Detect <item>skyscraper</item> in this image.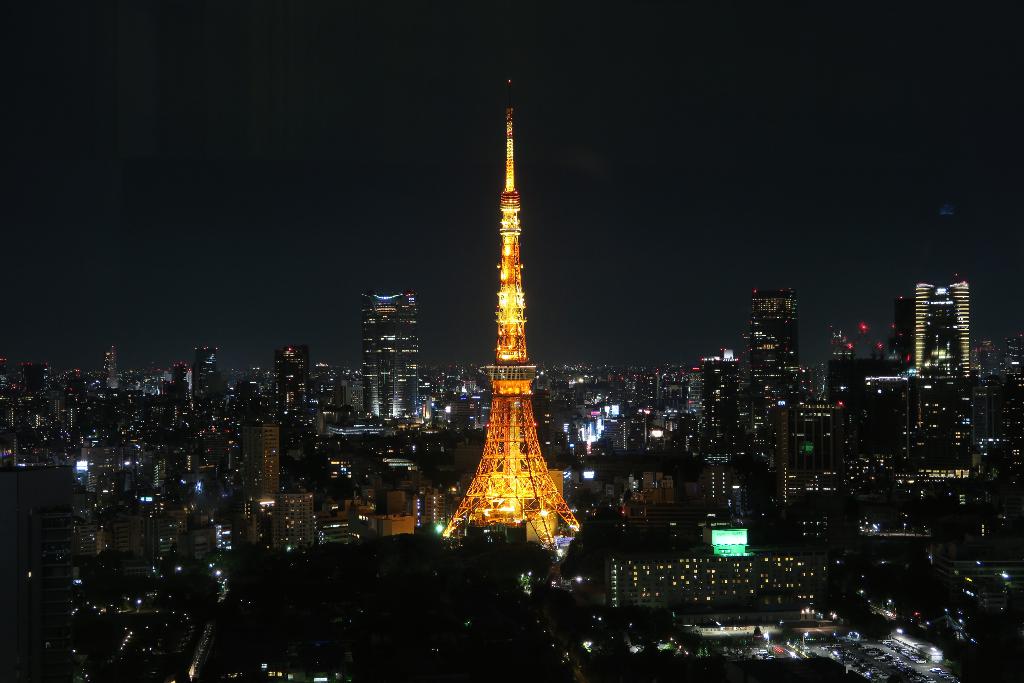
Detection: (364, 288, 425, 422).
